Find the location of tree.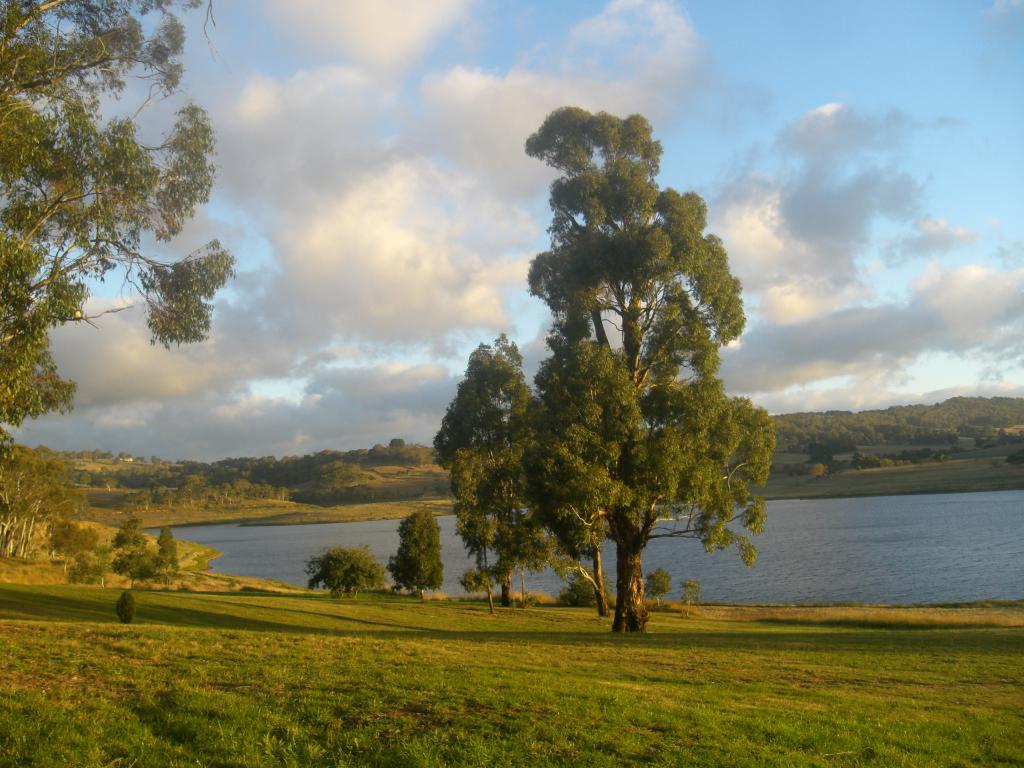
Location: detection(154, 526, 169, 579).
